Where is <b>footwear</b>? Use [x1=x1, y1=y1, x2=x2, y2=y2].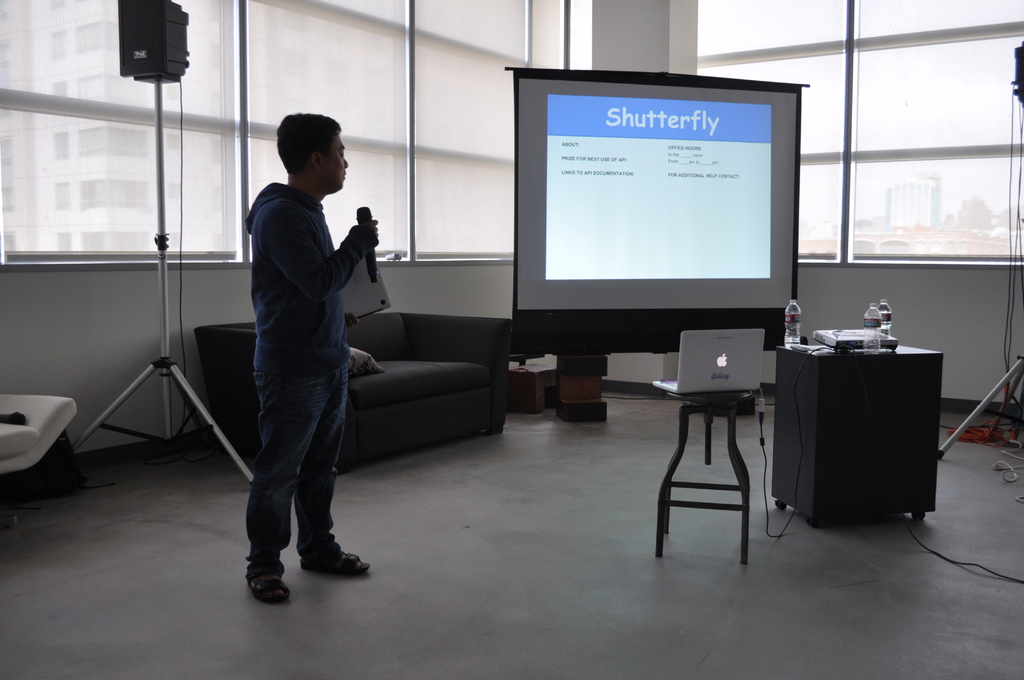
[x1=231, y1=545, x2=287, y2=611].
